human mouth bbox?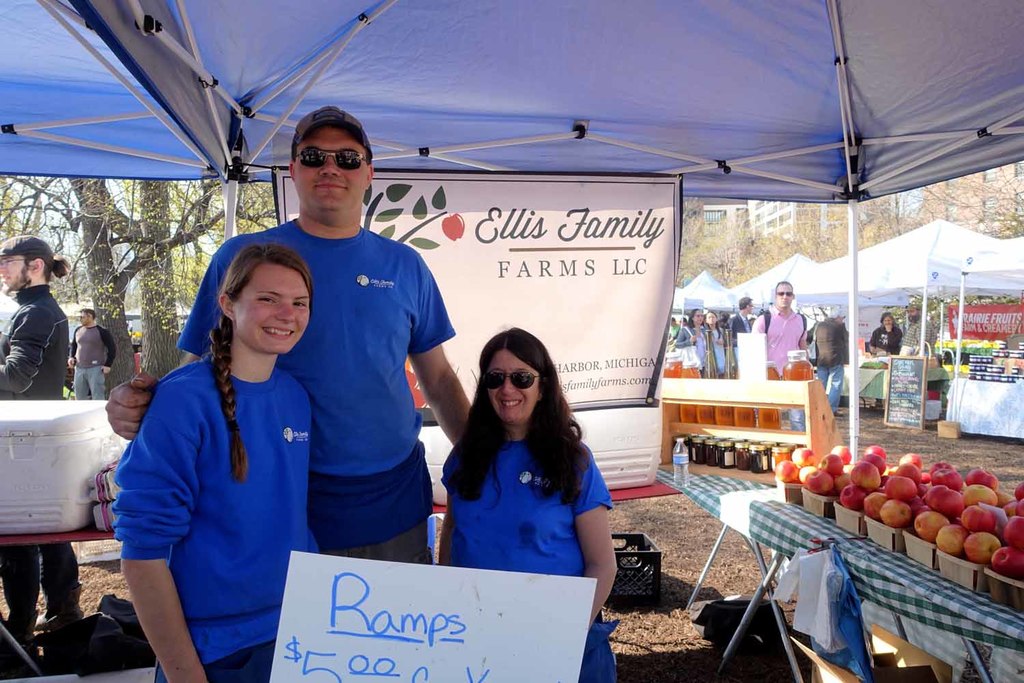
(x1=261, y1=327, x2=292, y2=338)
